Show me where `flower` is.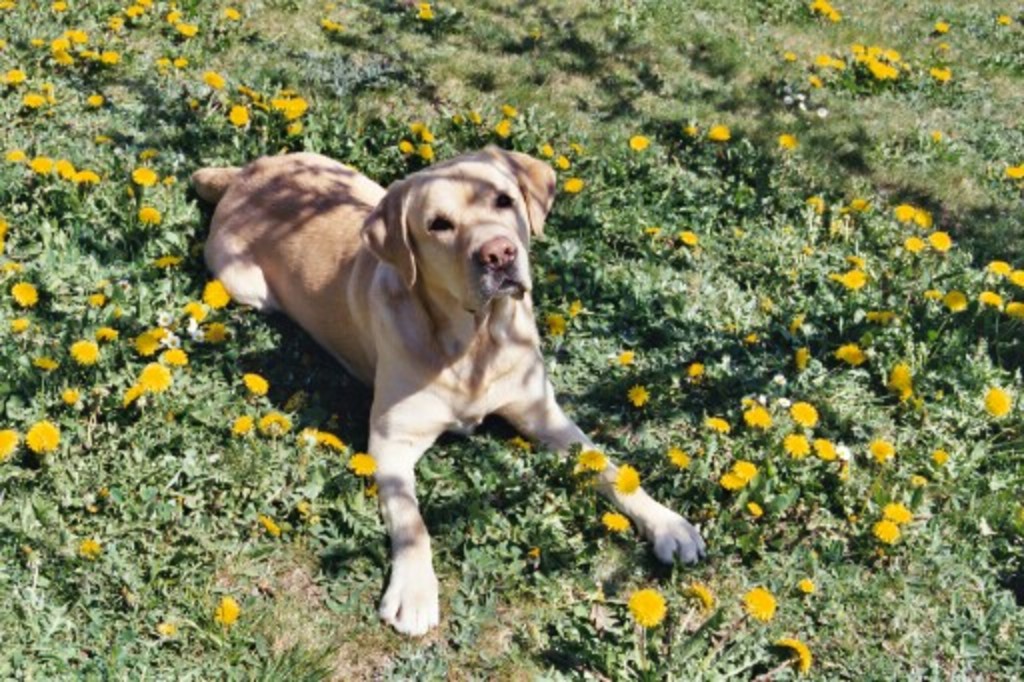
`flower` is at BBox(678, 236, 696, 242).
